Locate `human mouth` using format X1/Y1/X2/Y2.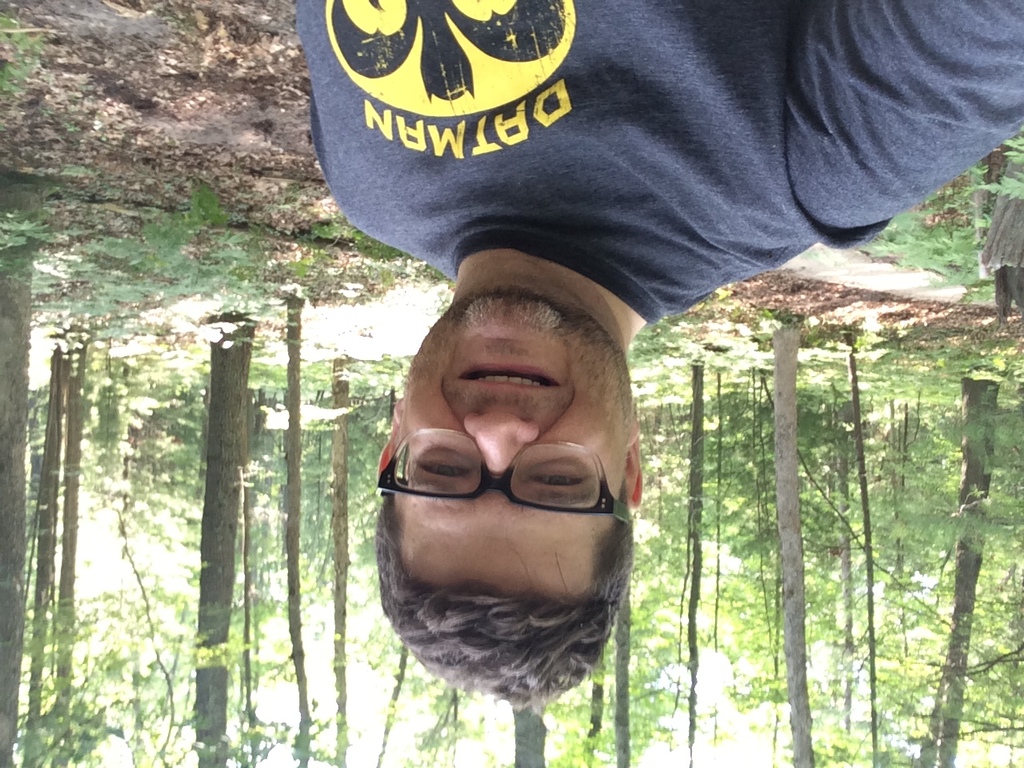
458/362/561/391.
